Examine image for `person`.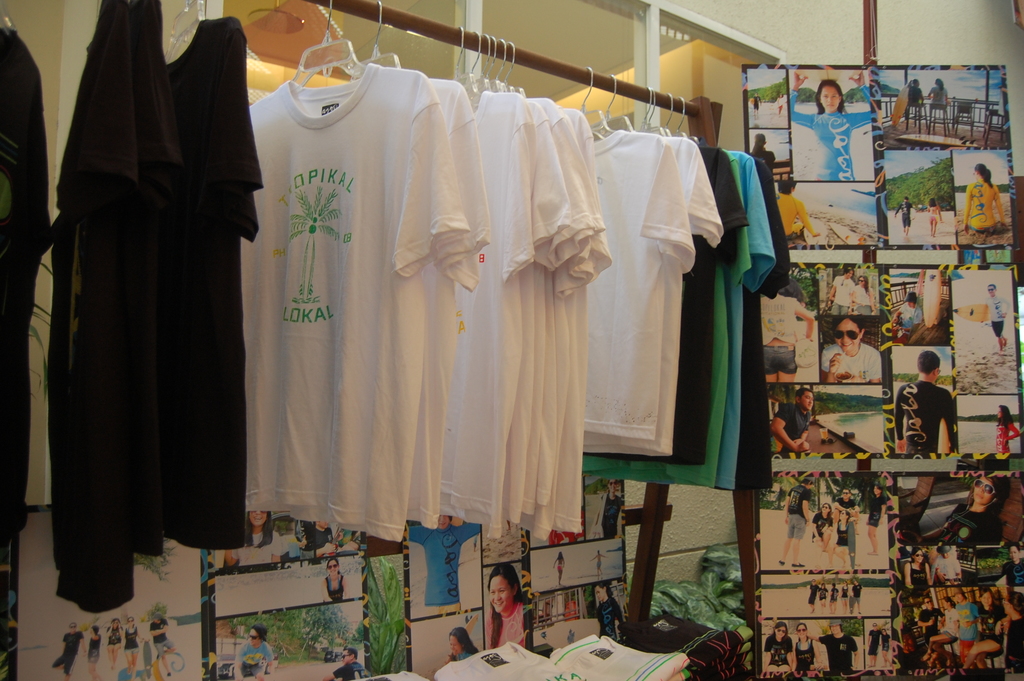
Examination result: region(790, 66, 877, 180).
